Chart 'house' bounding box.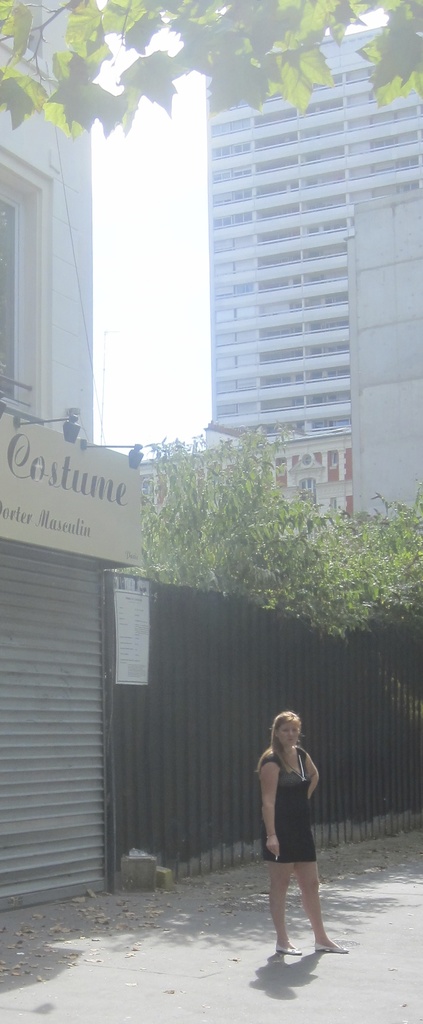
Charted: bbox(152, 60, 415, 541).
